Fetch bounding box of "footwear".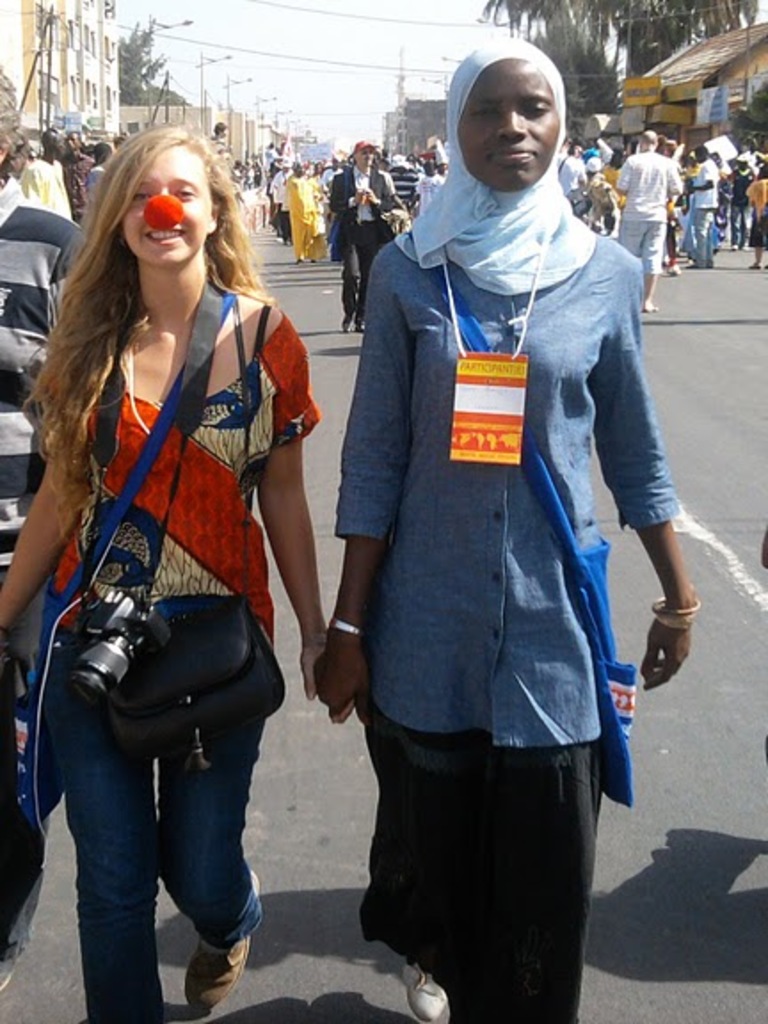
Bbox: (left=750, top=260, right=759, bottom=270).
